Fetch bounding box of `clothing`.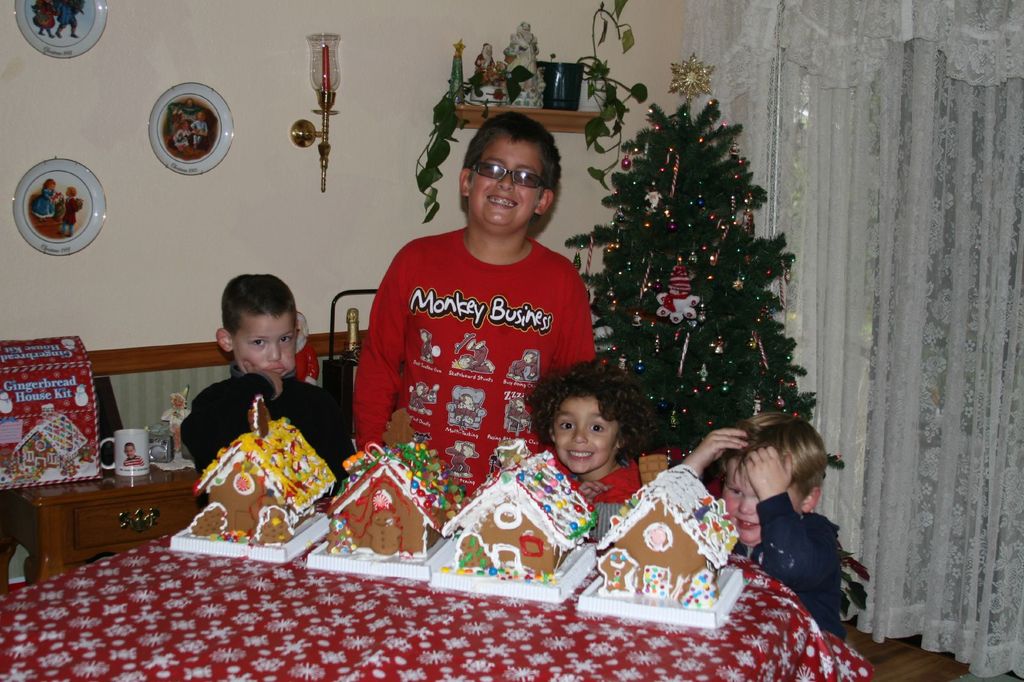
Bbox: bbox=(58, 202, 81, 232).
